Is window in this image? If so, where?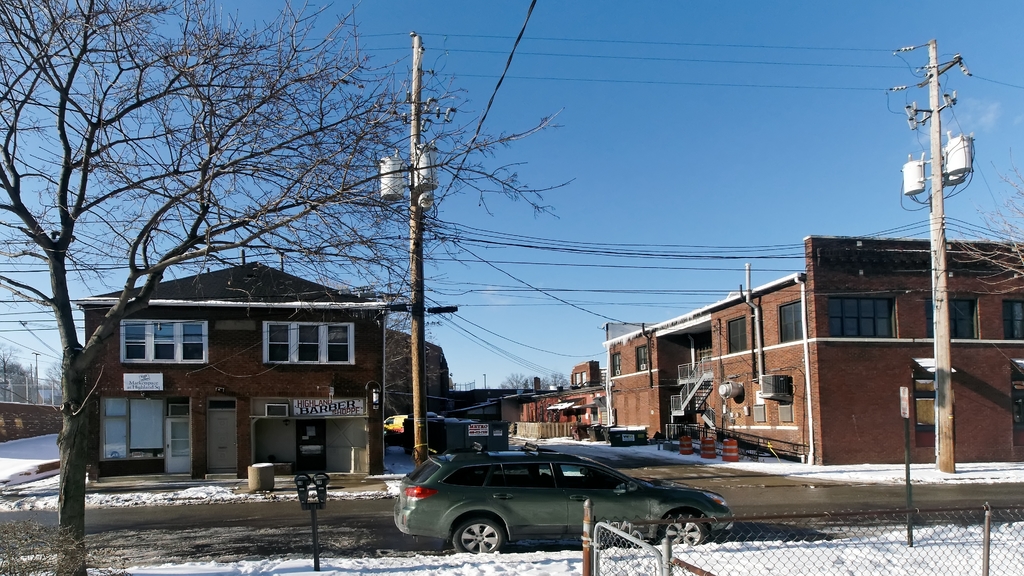
Yes, at bbox=[838, 287, 909, 344].
